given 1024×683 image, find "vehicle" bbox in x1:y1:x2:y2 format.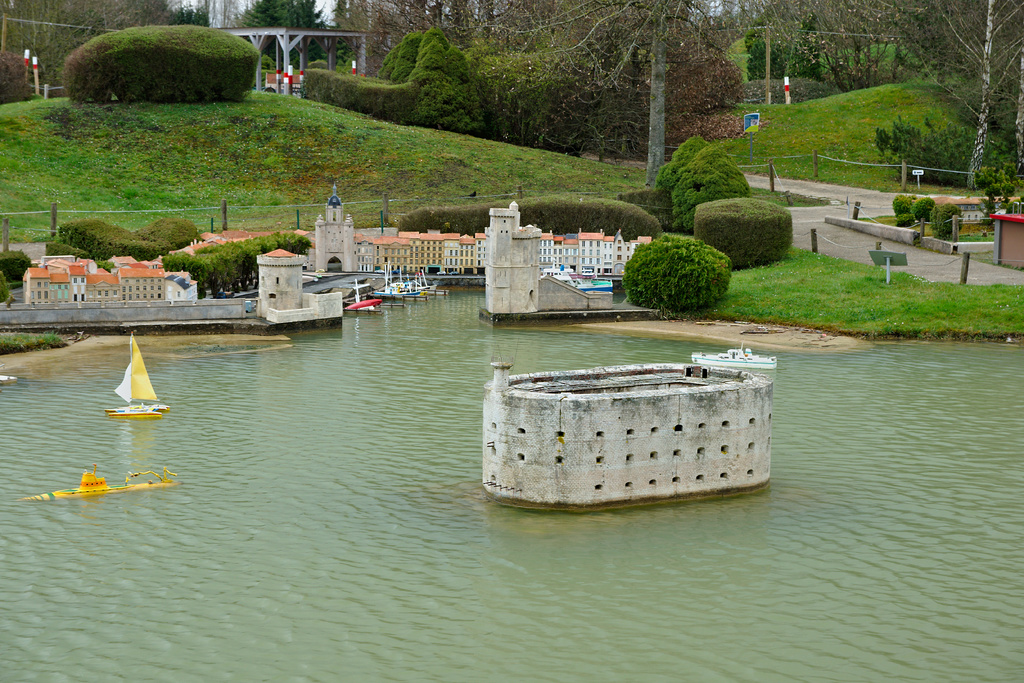
551:274:618:295.
